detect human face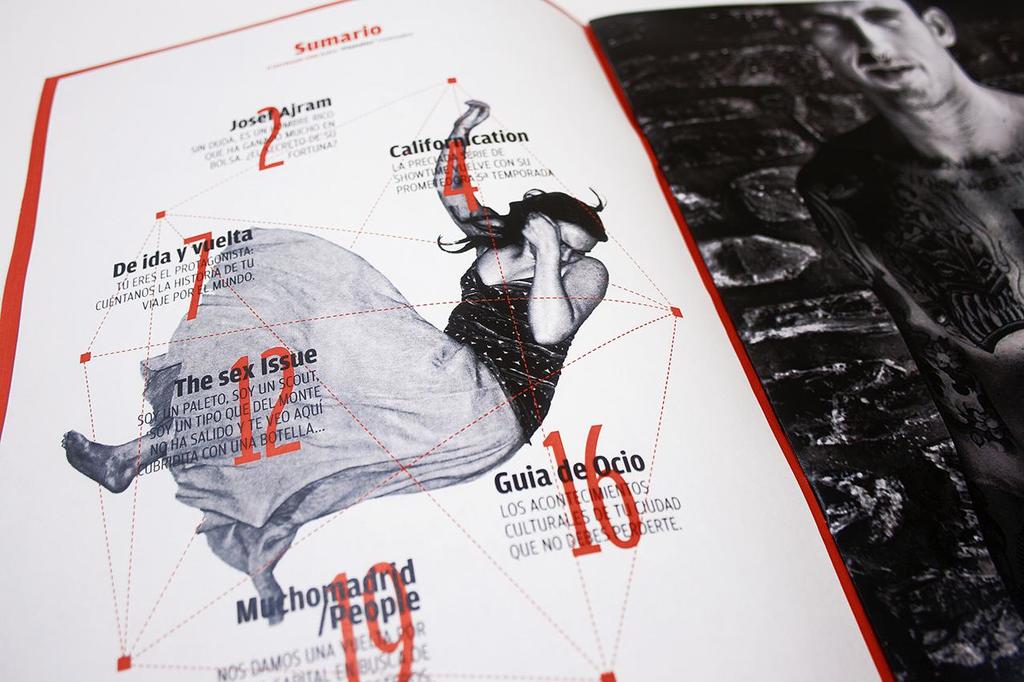
left=558, top=225, right=599, bottom=262
